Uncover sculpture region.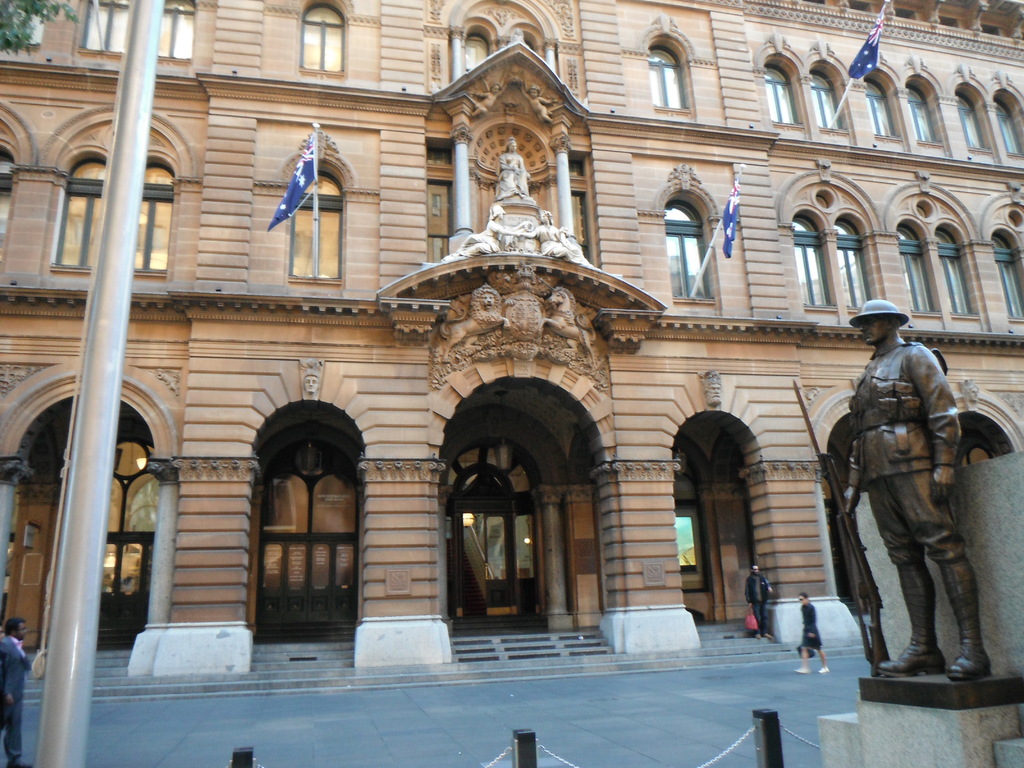
Uncovered: bbox(438, 282, 508, 362).
